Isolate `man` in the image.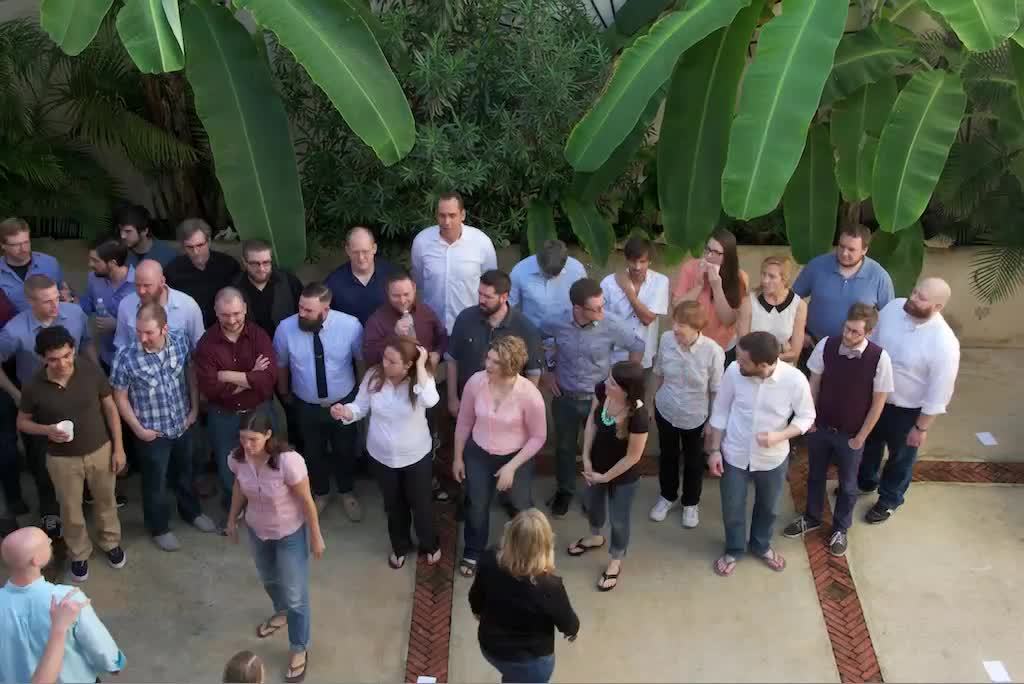
Isolated region: BBox(278, 276, 368, 517).
